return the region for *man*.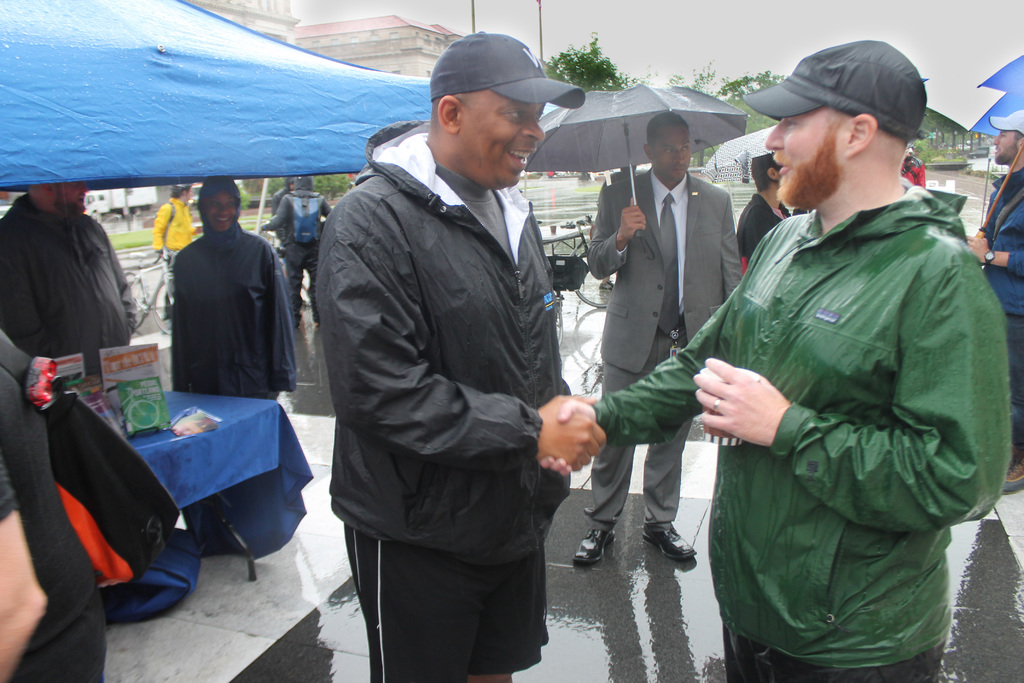
{"left": 312, "top": 21, "right": 610, "bottom": 682}.
